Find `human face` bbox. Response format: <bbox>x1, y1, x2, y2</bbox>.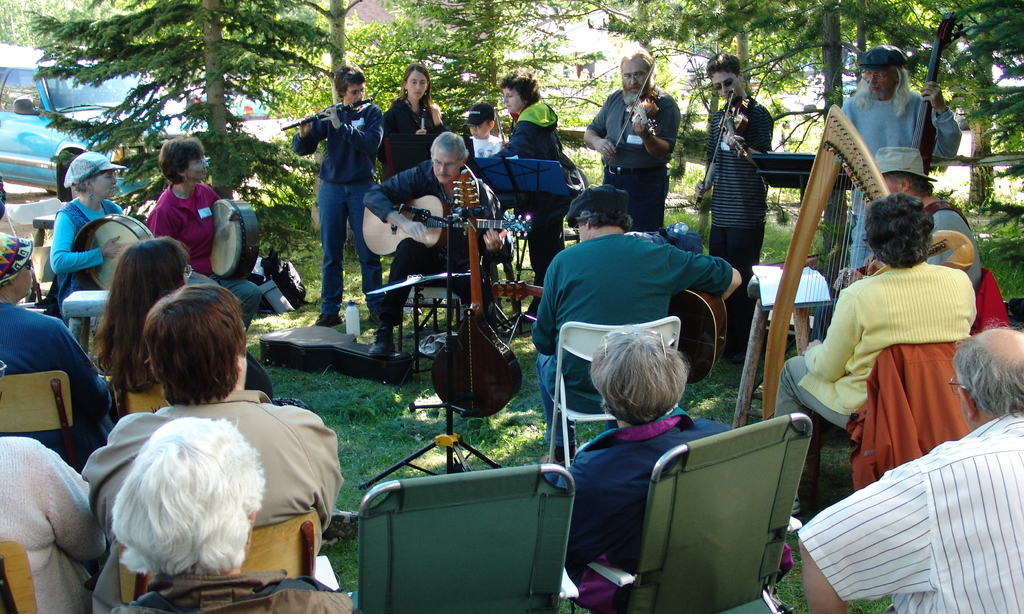
<bbox>499, 81, 520, 117</bbox>.
